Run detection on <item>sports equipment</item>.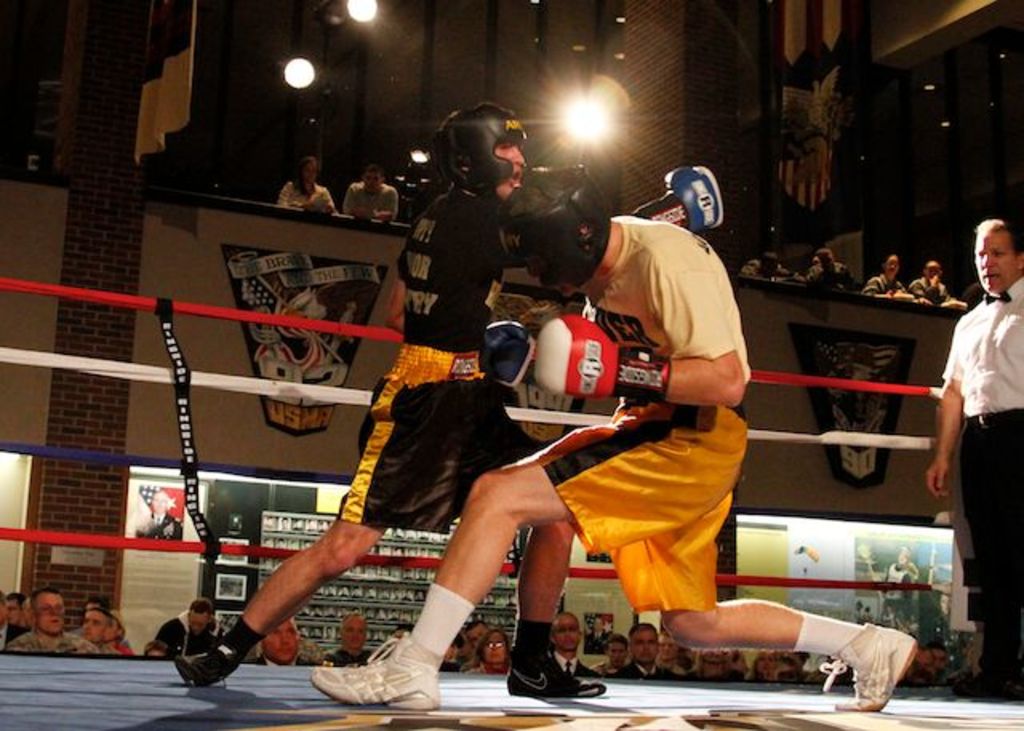
Result: {"x1": 427, "y1": 101, "x2": 530, "y2": 203}.
